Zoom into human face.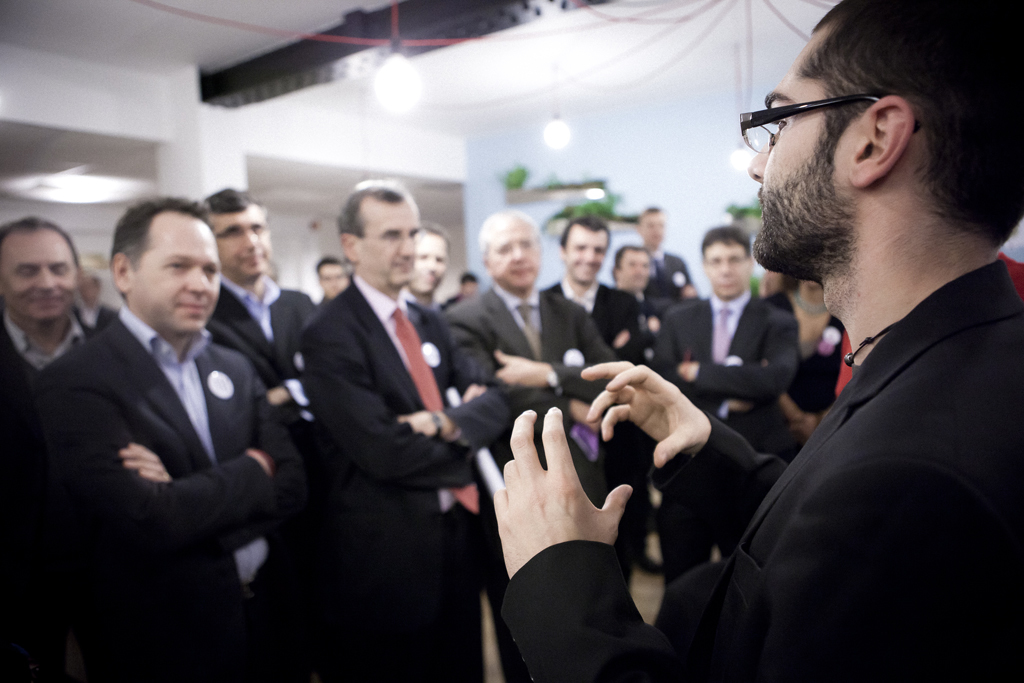
Zoom target: l=207, t=201, r=277, b=283.
